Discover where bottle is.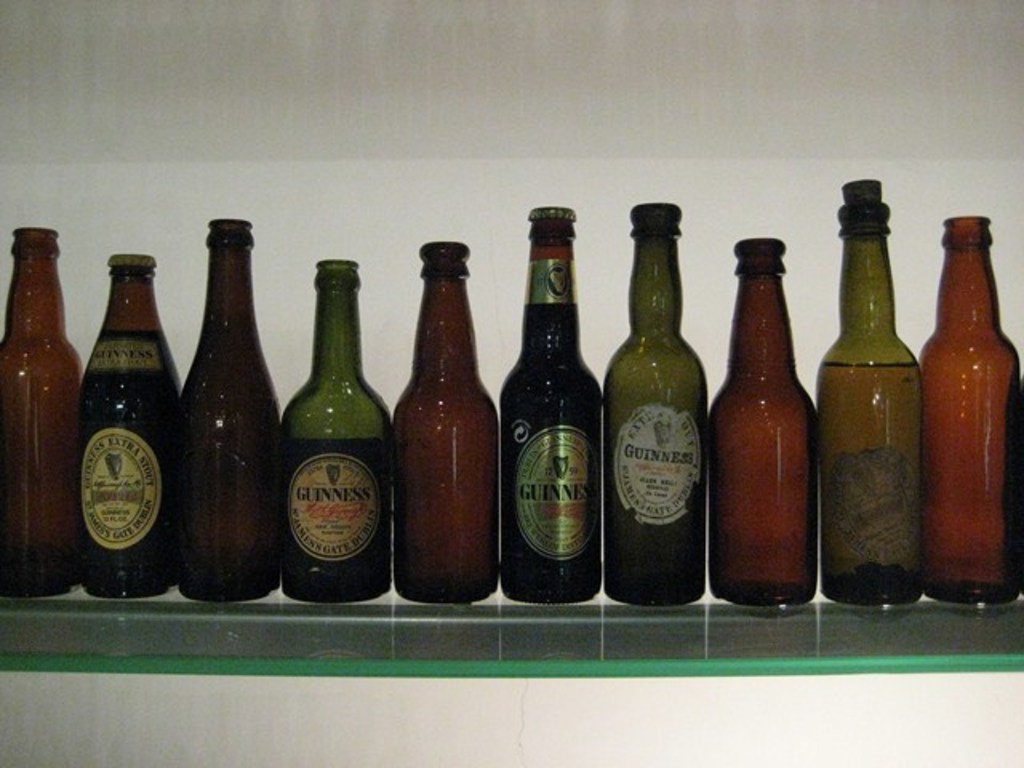
Discovered at Rect(186, 214, 283, 605).
